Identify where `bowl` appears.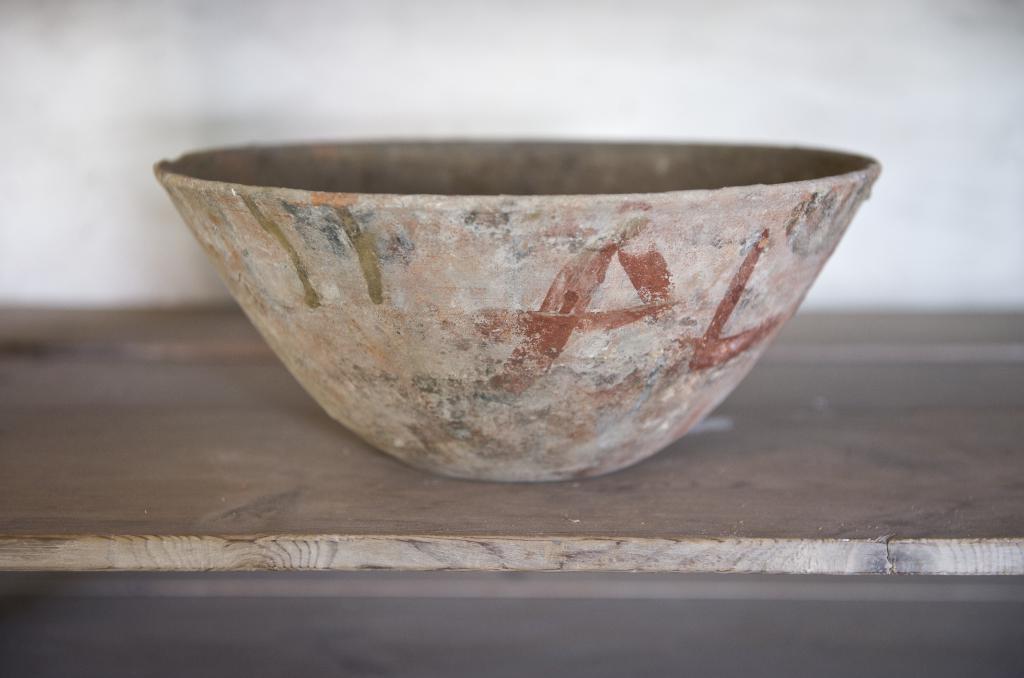
Appears at select_region(157, 135, 879, 483).
